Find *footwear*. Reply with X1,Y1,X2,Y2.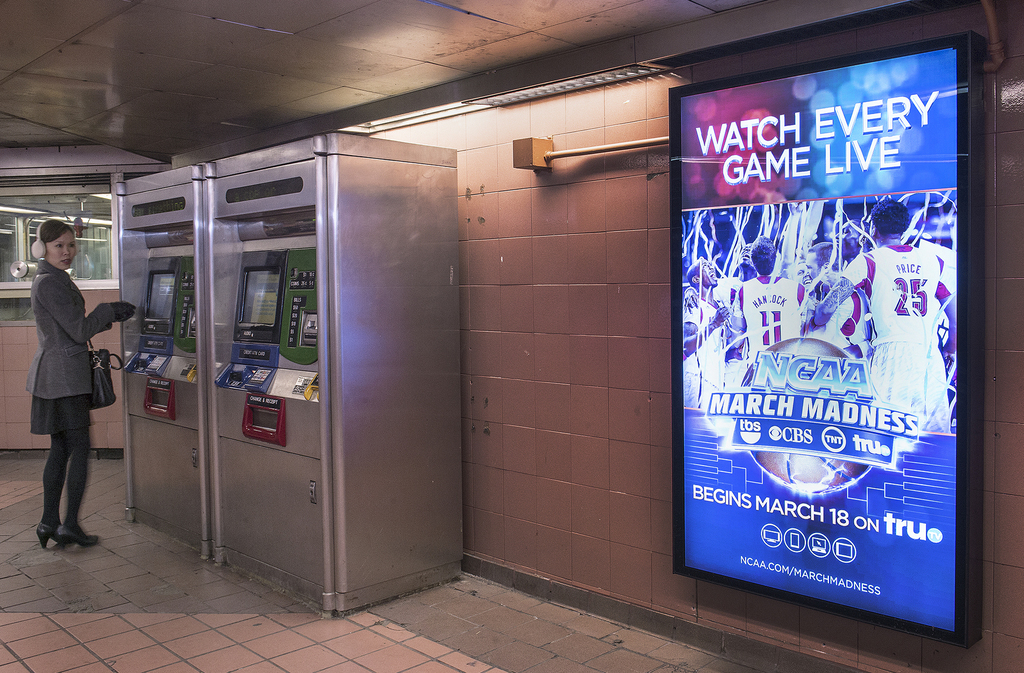
38,521,63,551.
